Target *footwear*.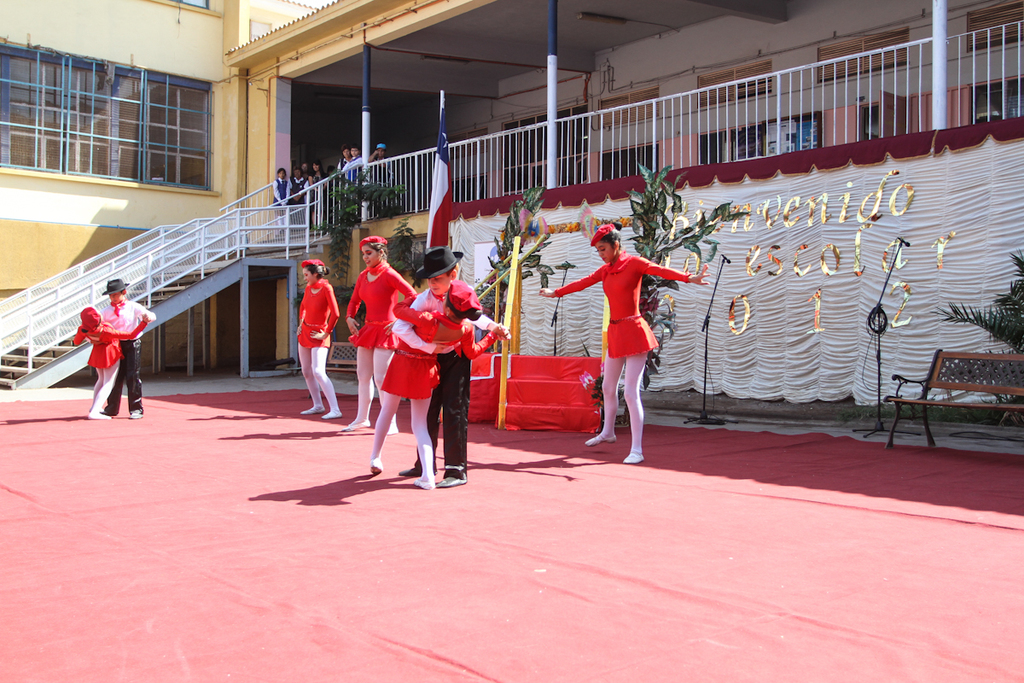
Target region: box(587, 430, 617, 443).
